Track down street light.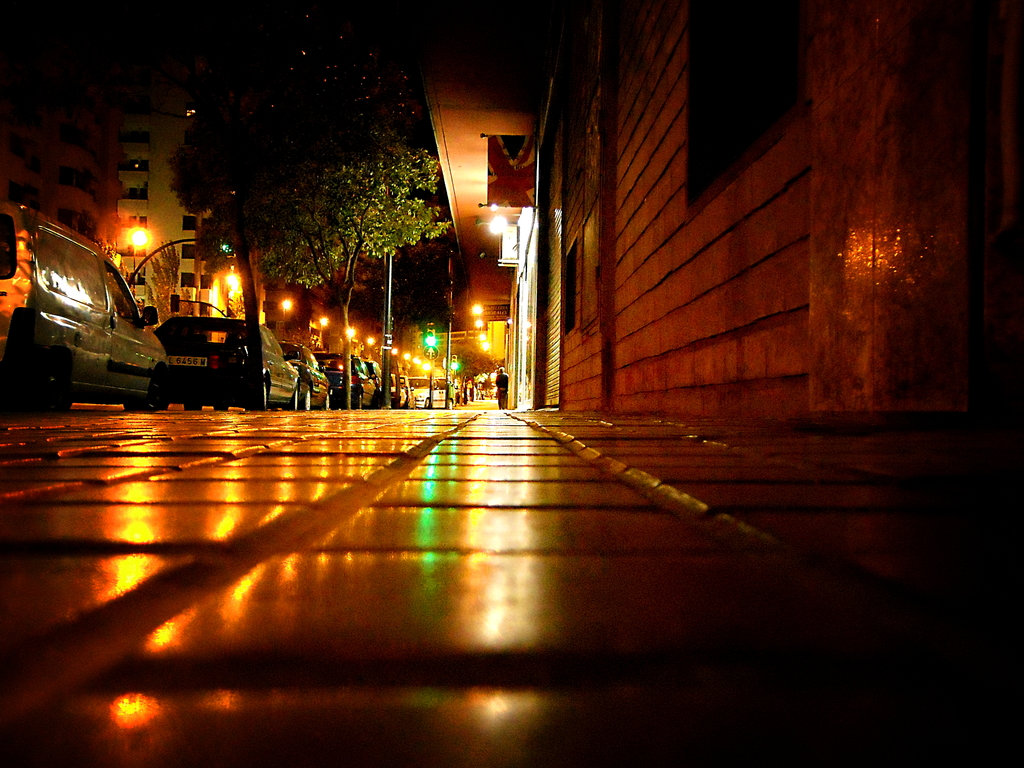
Tracked to box(278, 295, 293, 349).
